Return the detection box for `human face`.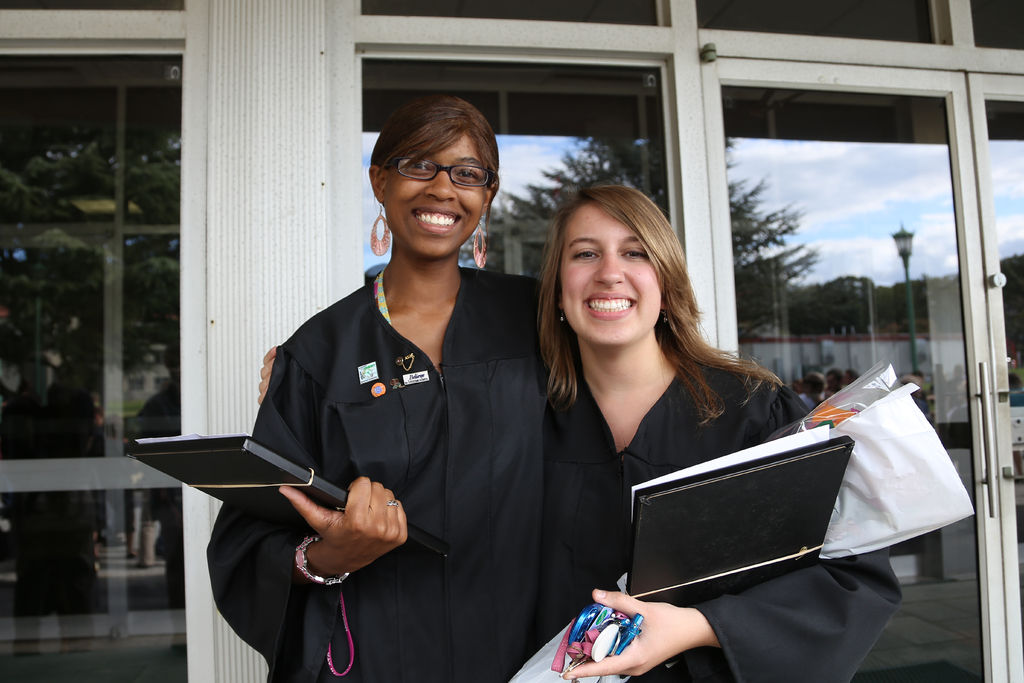
Rect(558, 206, 662, 346).
